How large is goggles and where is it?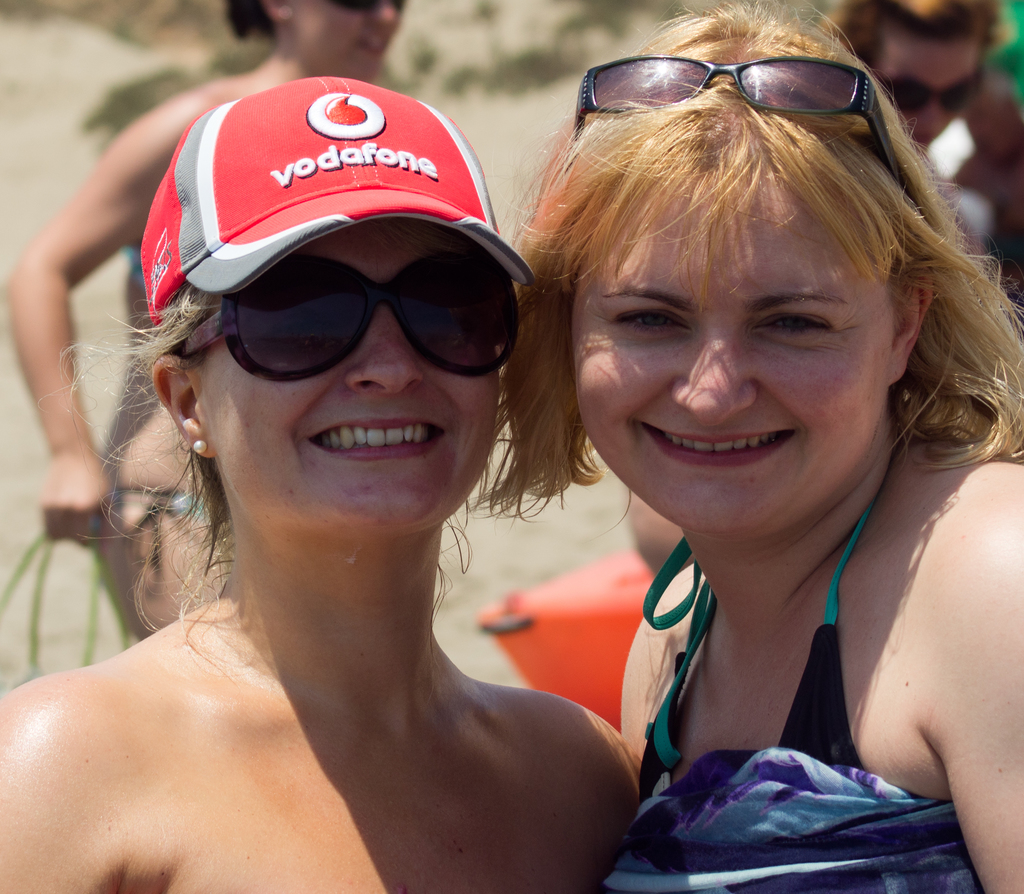
Bounding box: [x1=189, y1=241, x2=541, y2=383].
